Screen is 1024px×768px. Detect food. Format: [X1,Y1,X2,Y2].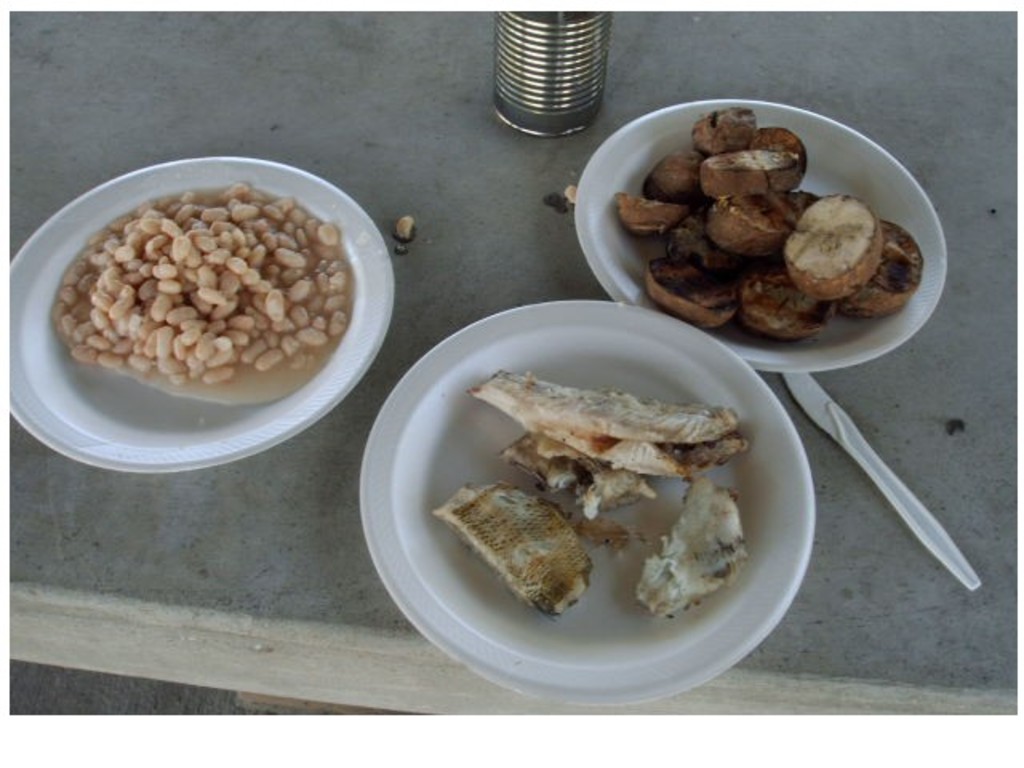
[48,182,355,411].
